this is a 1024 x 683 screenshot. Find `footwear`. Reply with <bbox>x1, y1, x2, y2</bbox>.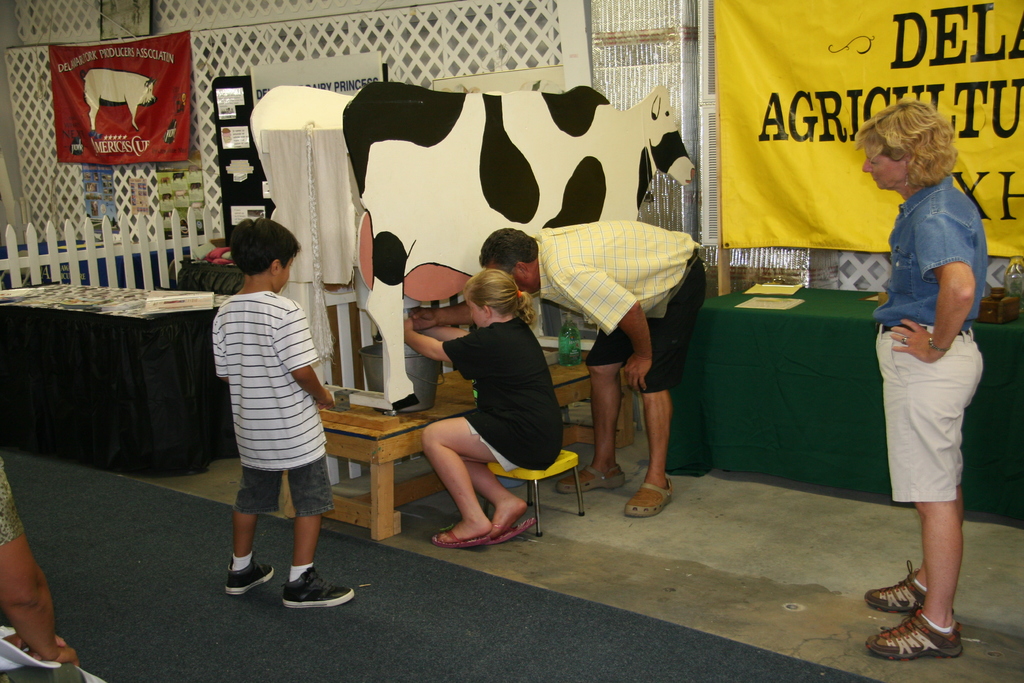
<bbox>867, 600, 967, 660</bbox>.
